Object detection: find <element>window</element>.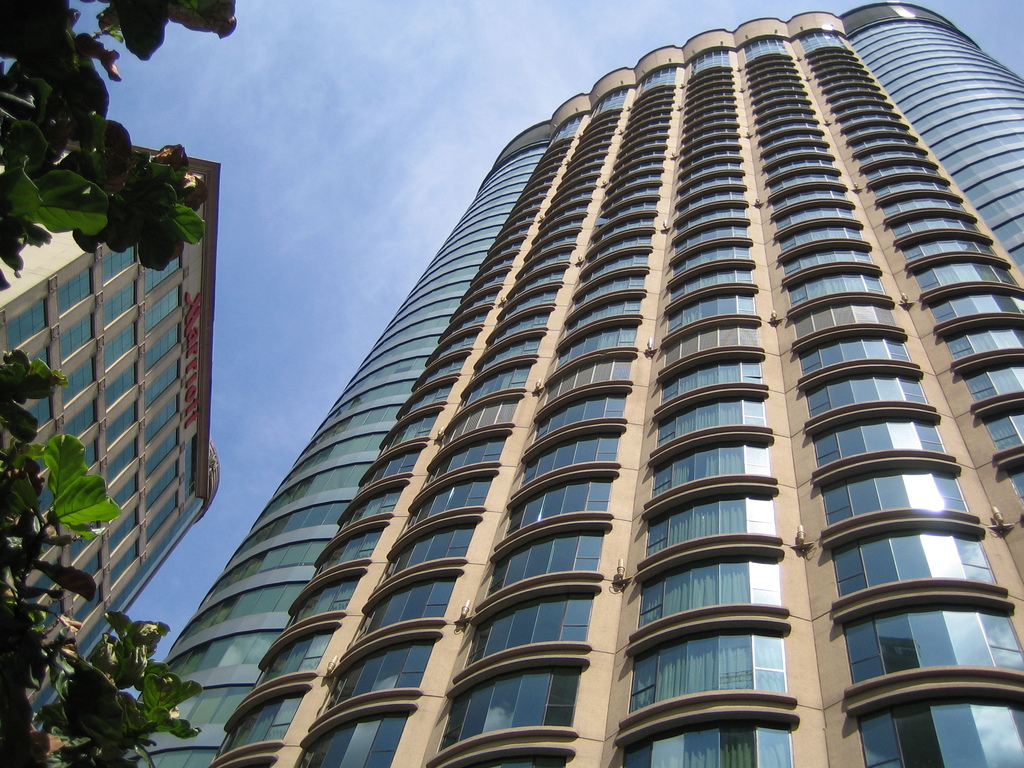
detection(99, 275, 144, 323).
